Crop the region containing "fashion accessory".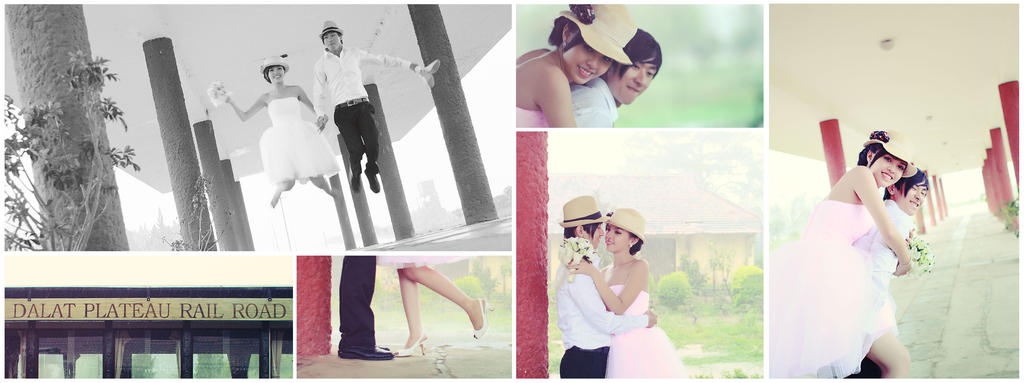
Crop region: select_region(607, 206, 648, 241).
